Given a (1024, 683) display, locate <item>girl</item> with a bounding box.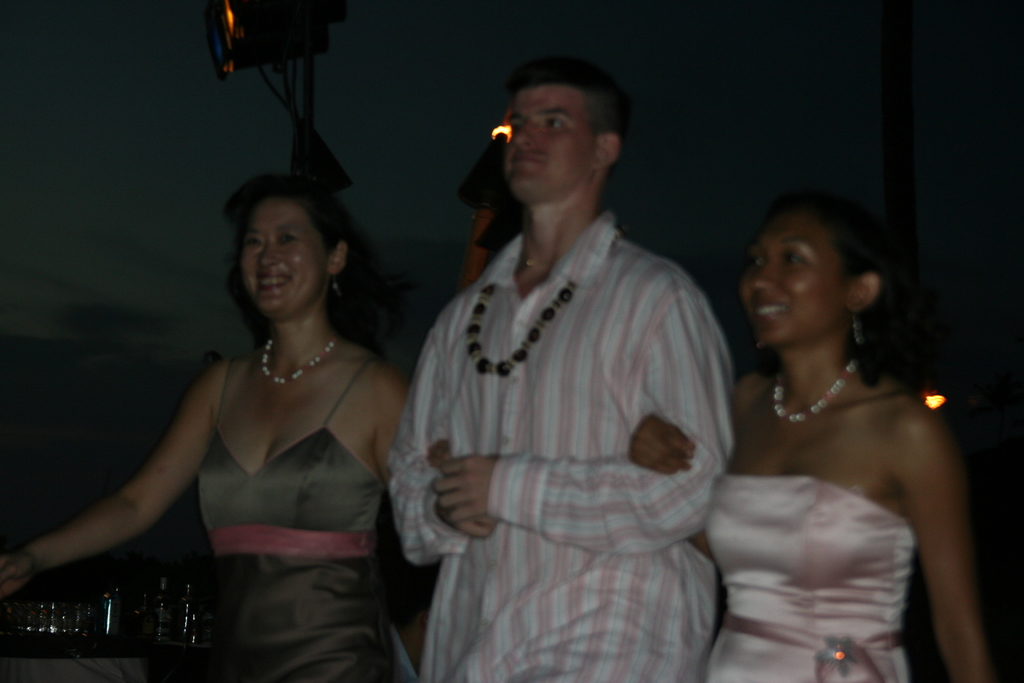
Located: <box>630,186,988,682</box>.
